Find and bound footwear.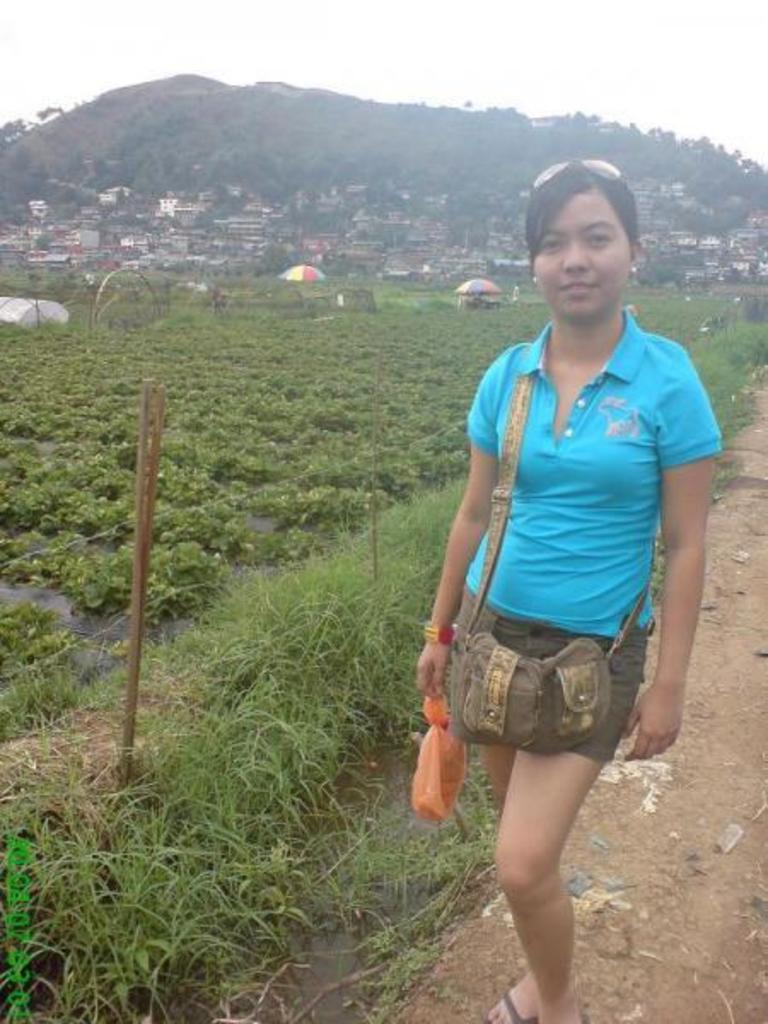
Bound: x1=483, y1=988, x2=543, y2=1022.
